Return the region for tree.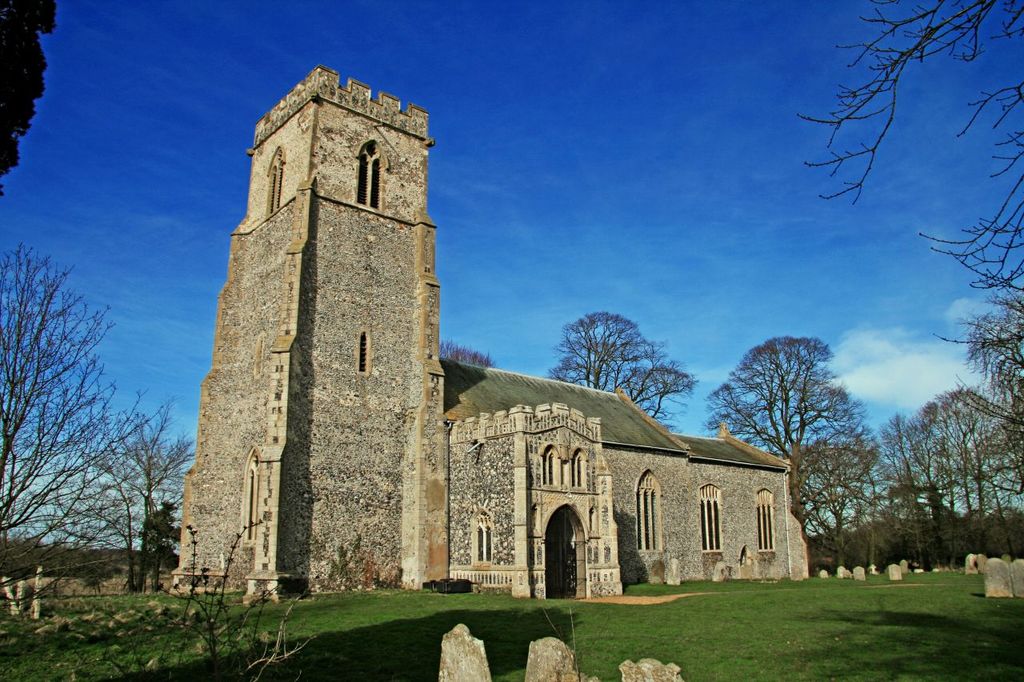
705:334:863:535.
